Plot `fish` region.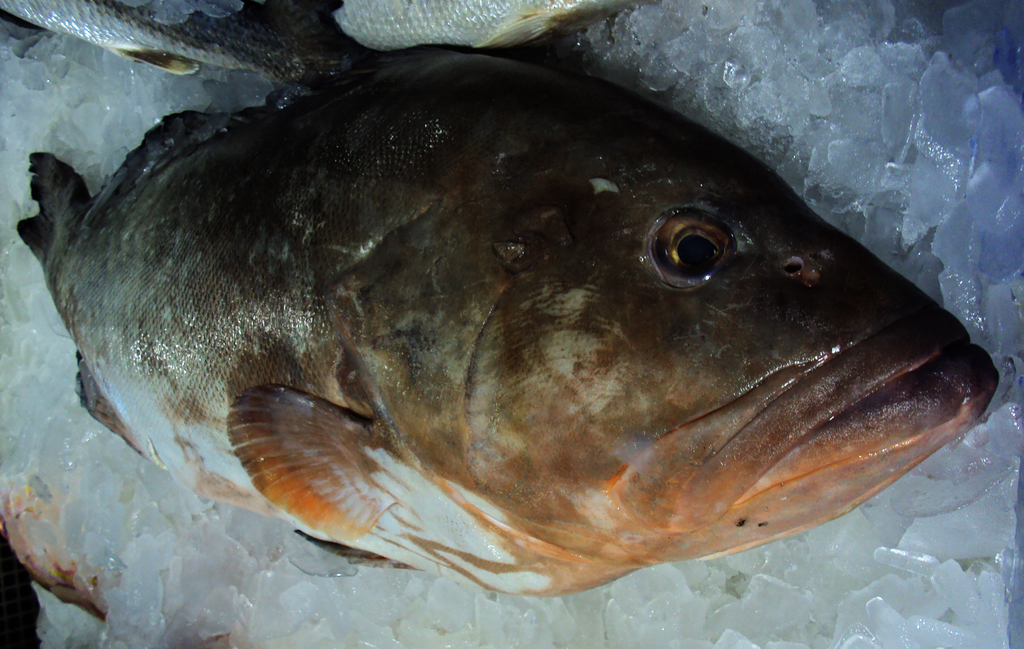
Plotted at {"x1": 0, "y1": 0, "x2": 323, "y2": 69}.
